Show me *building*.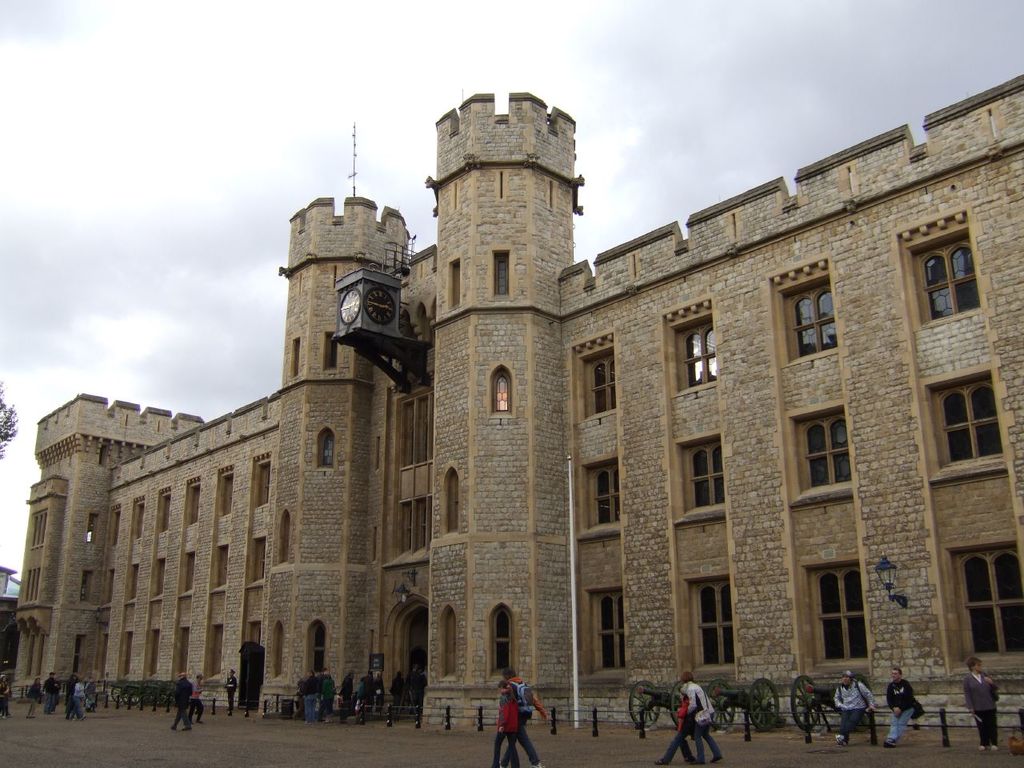
*building* is here: select_region(9, 69, 1023, 733).
